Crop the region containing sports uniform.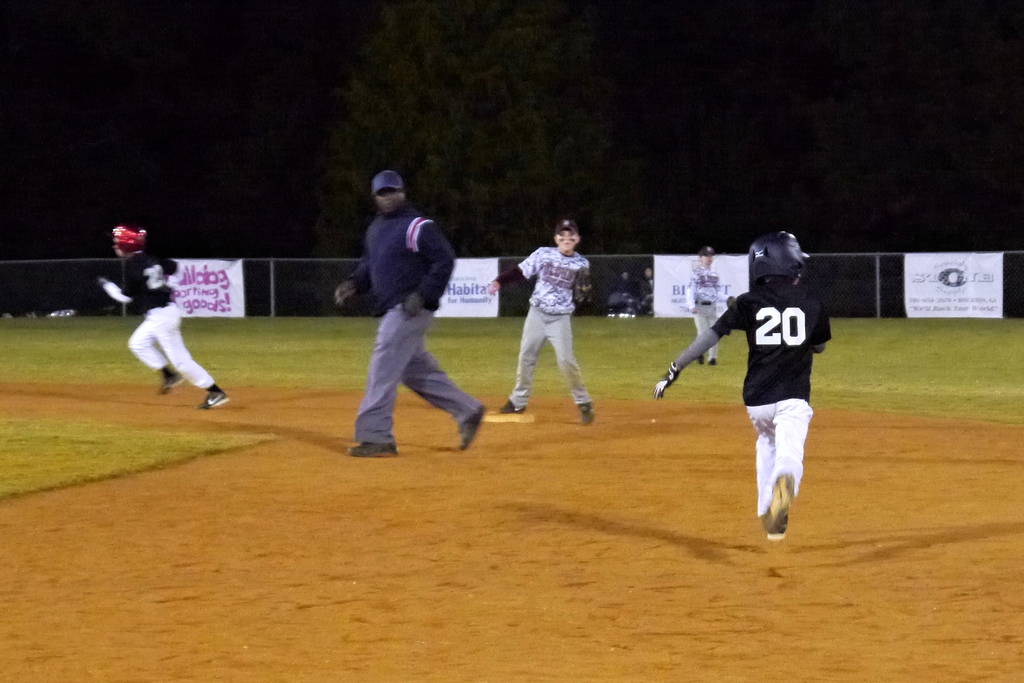
Crop region: BBox(101, 251, 216, 392).
